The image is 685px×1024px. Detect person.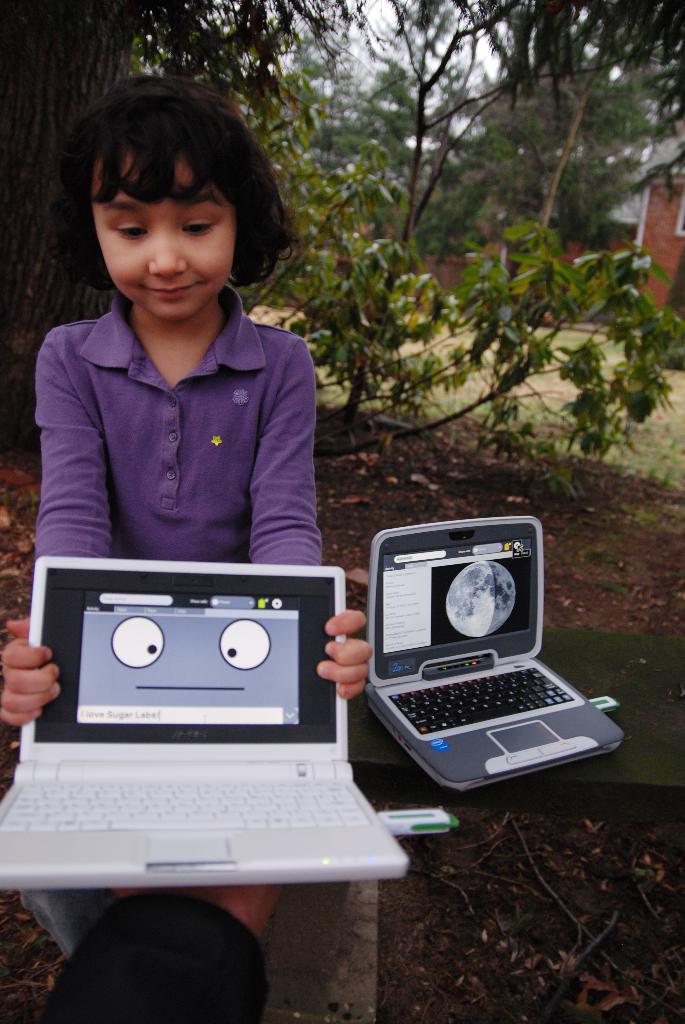
Detection: 22,70,322,1001.
